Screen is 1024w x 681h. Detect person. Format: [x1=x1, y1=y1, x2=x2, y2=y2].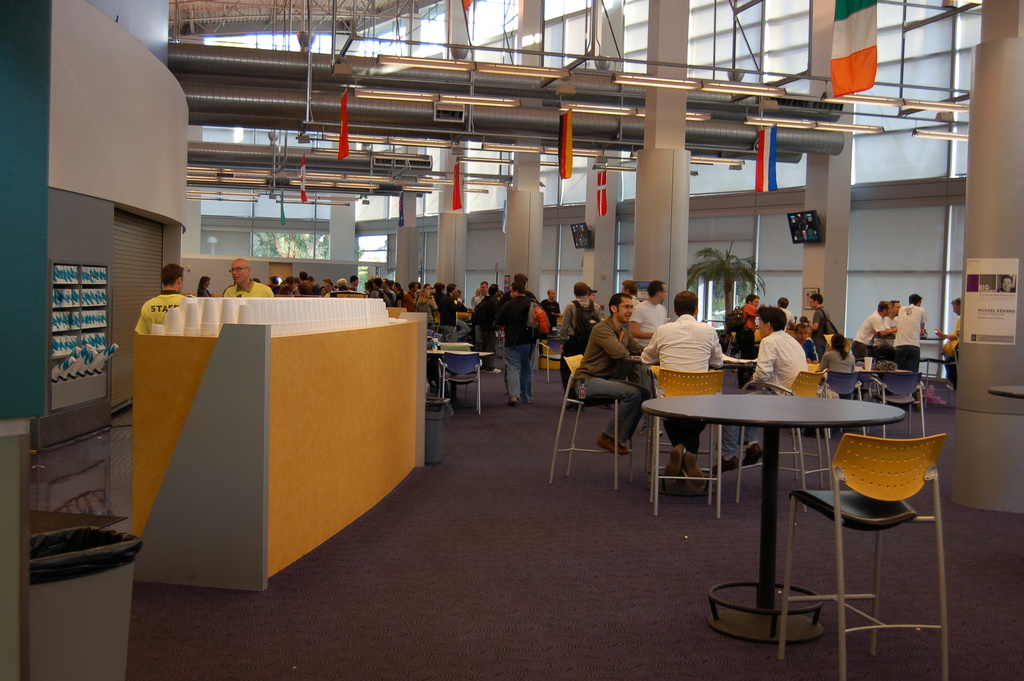
[x1=497, y1=275, x2=548, y2=412].
